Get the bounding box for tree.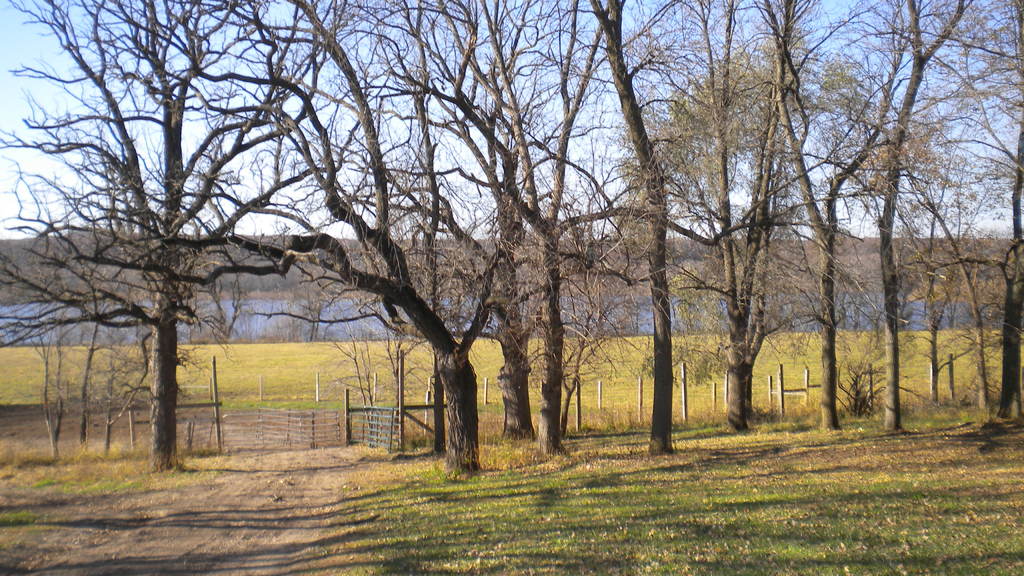
box=[529, 0, 752, 442].
